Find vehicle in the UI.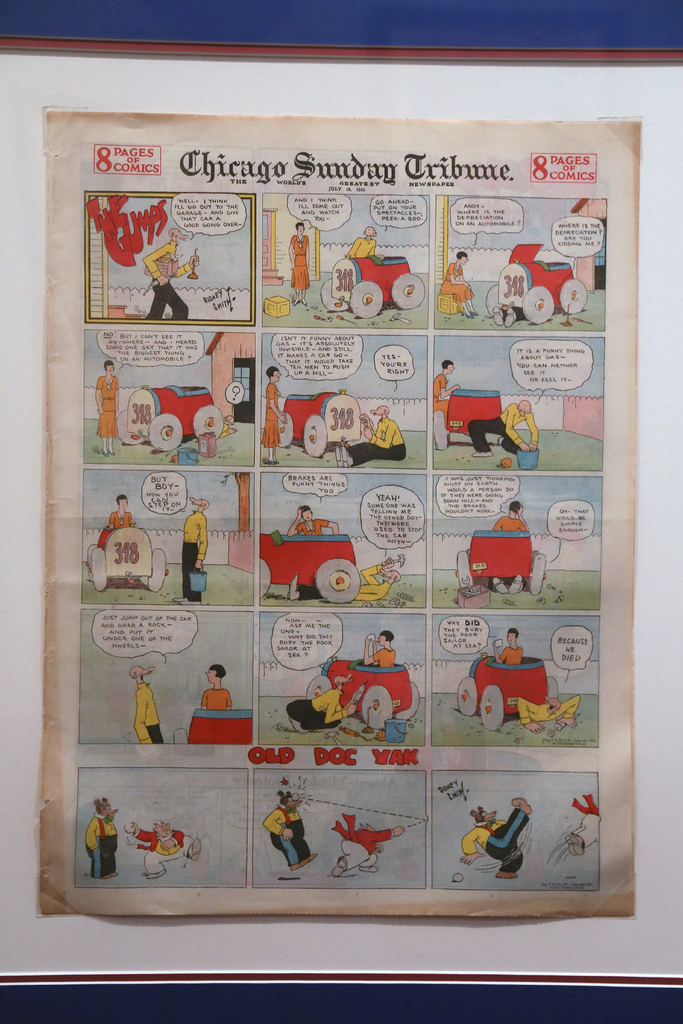
UI element at [318,250,427,320].
